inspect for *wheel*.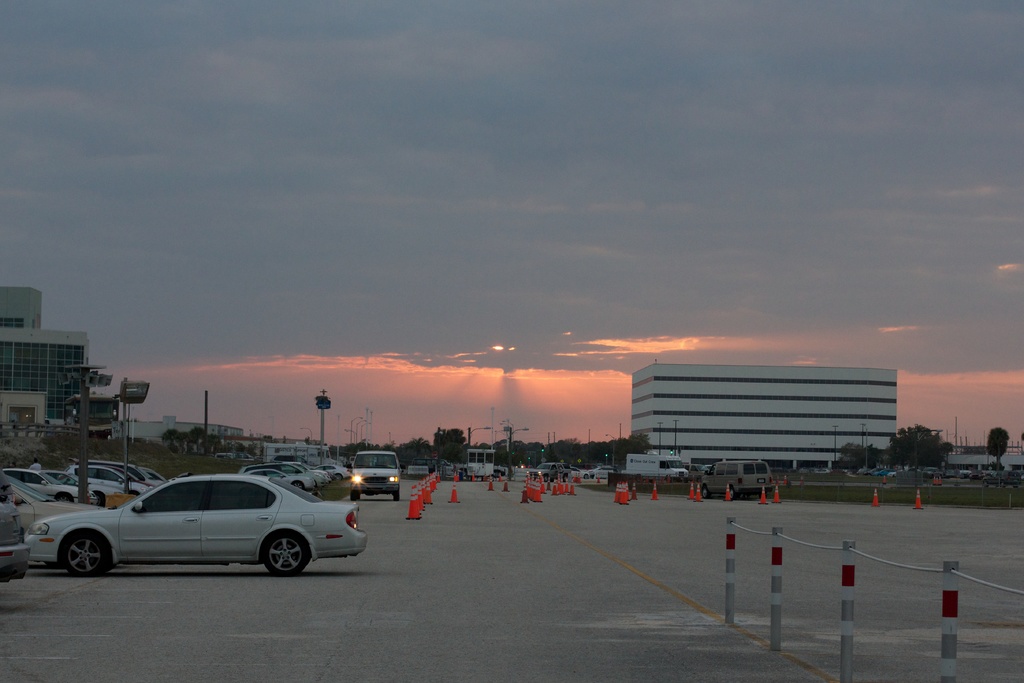
Inspection: rect(586, 475, 592, 484).
